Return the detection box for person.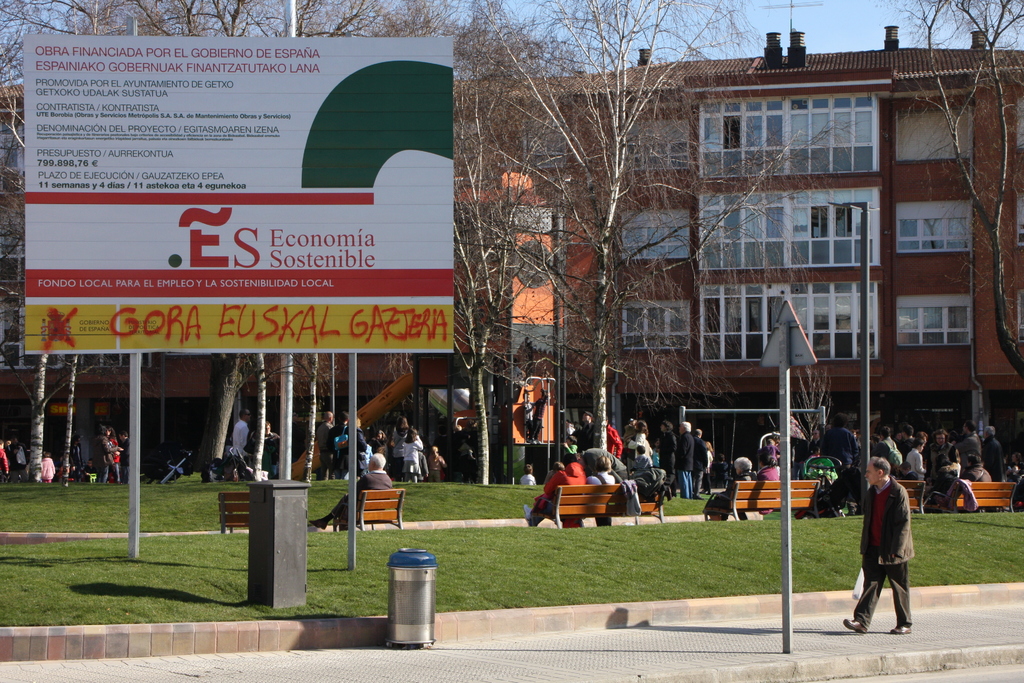
x1=614 y1=439 x2=654 y2=520.
